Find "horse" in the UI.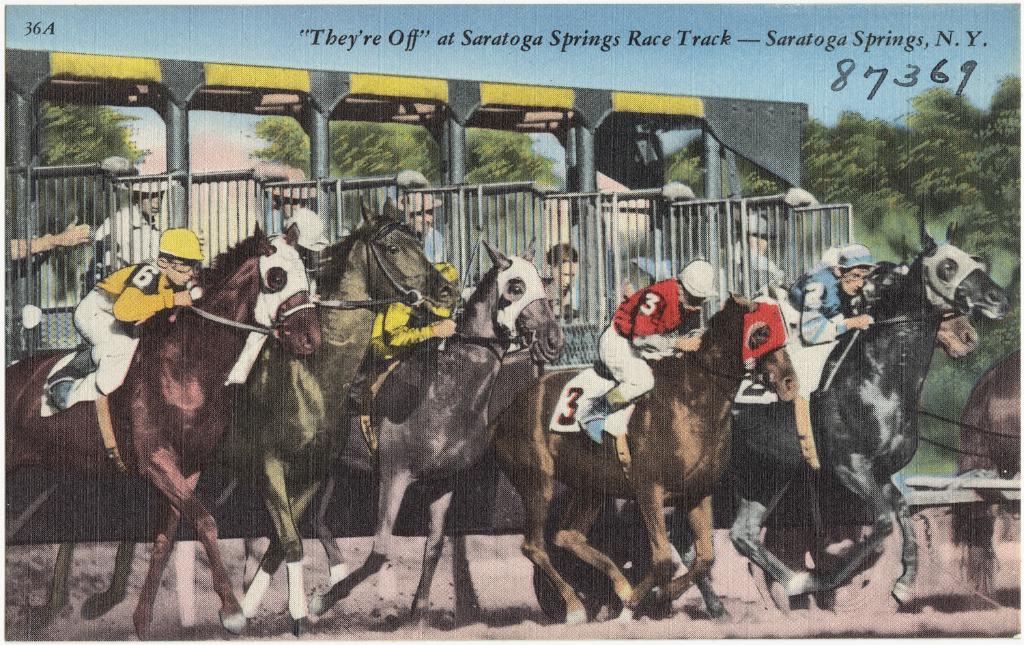
UI element at <box>954,345,1023,602</box>.
